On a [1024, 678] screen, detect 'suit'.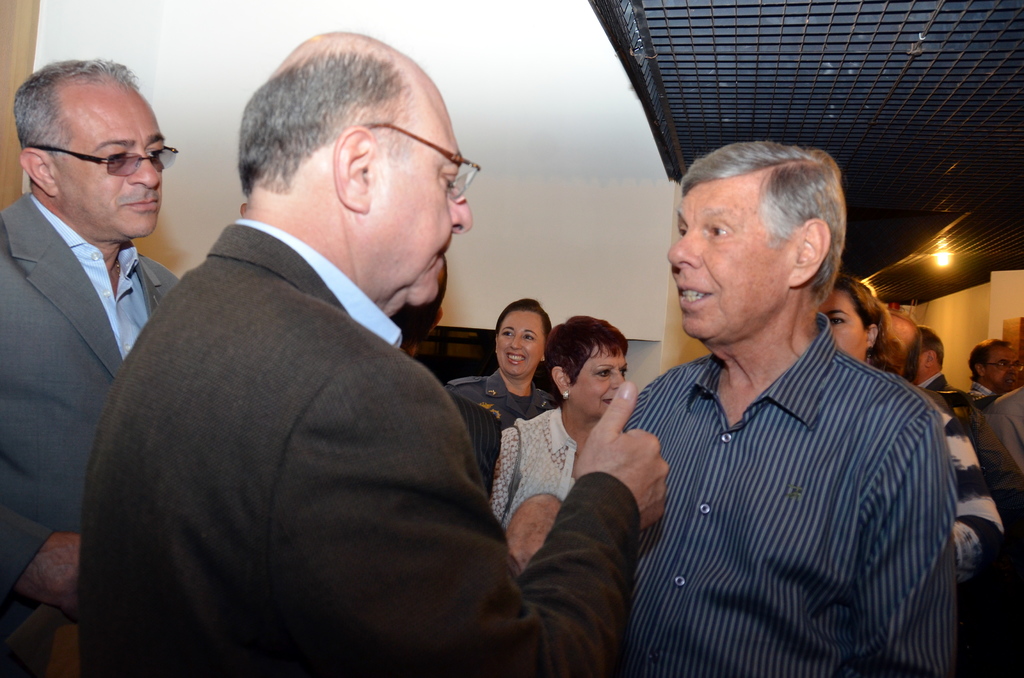
0, 188, 178, 677.
